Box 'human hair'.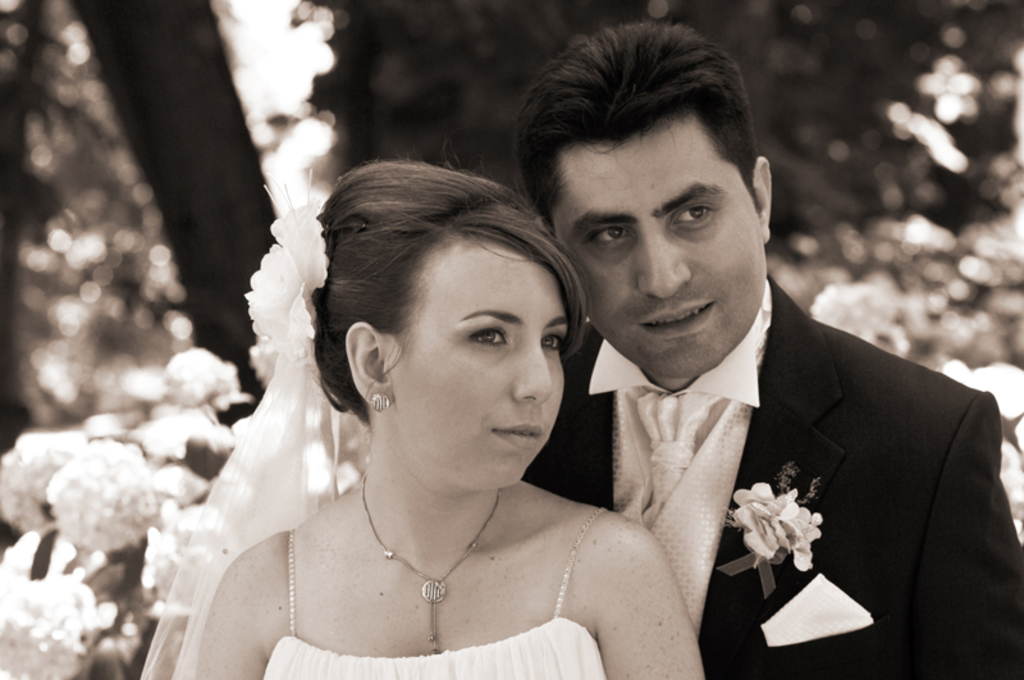
{"x1": 504, "y1": 22, "x2": 769, "y2": 231}.
